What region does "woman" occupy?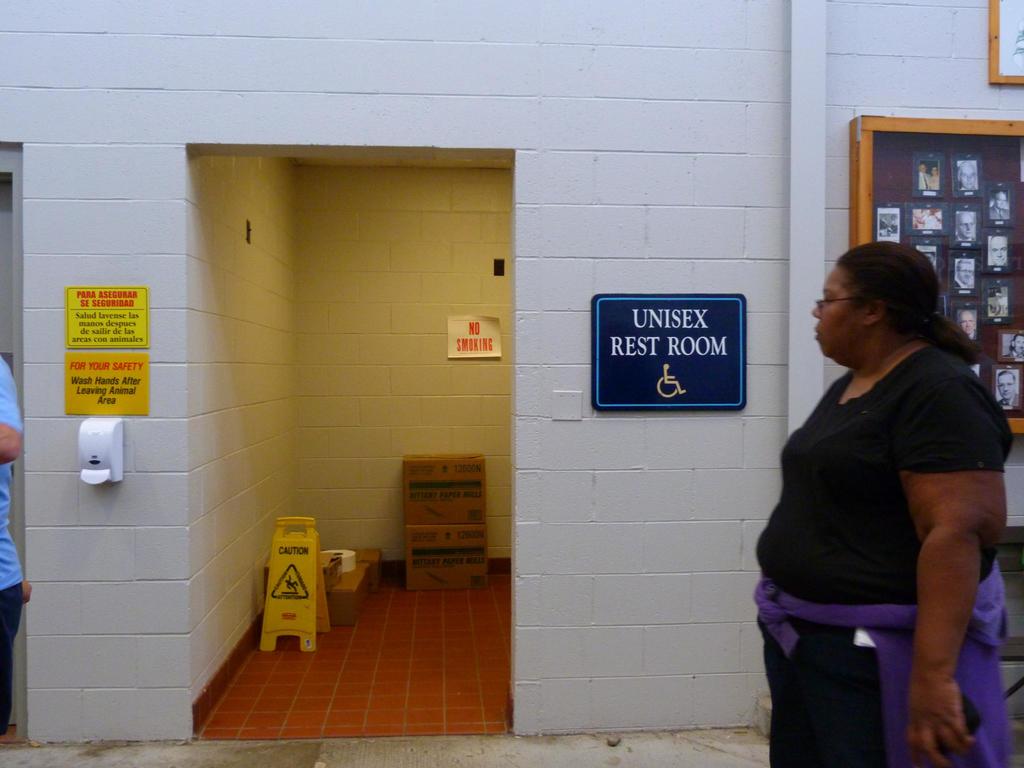
(x1=753, y1=202, x2=1013, y2=766).
